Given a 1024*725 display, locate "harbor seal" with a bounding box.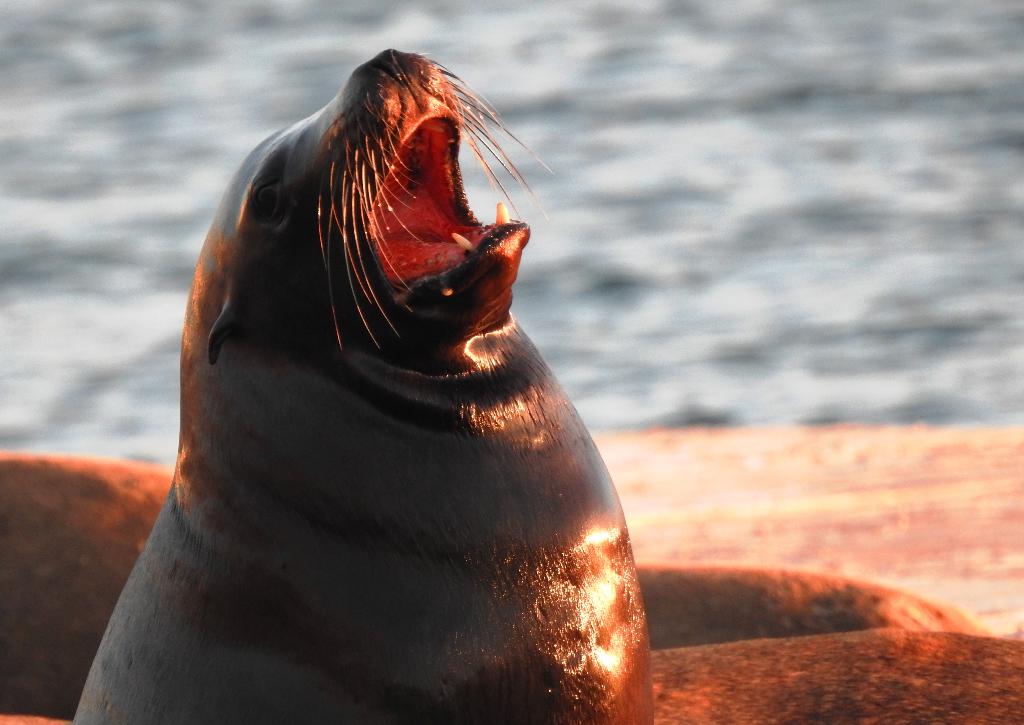
Located: detection(69, 49, 653, 724).
